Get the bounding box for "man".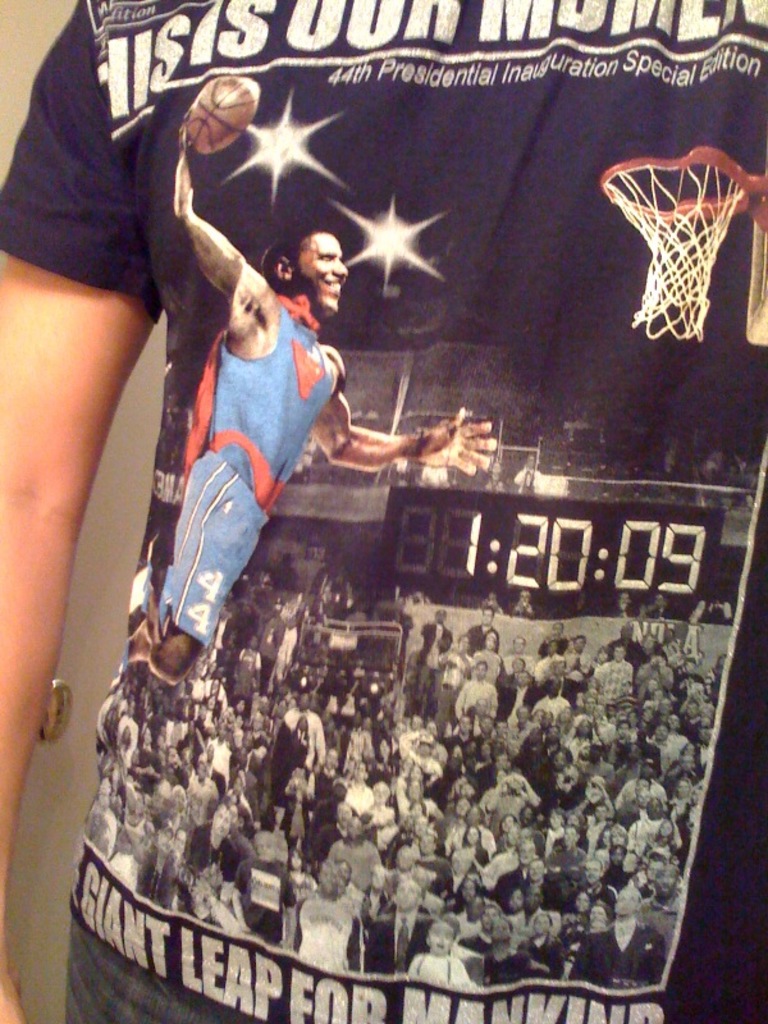
<region>133, 105, 497, 686</region>.
